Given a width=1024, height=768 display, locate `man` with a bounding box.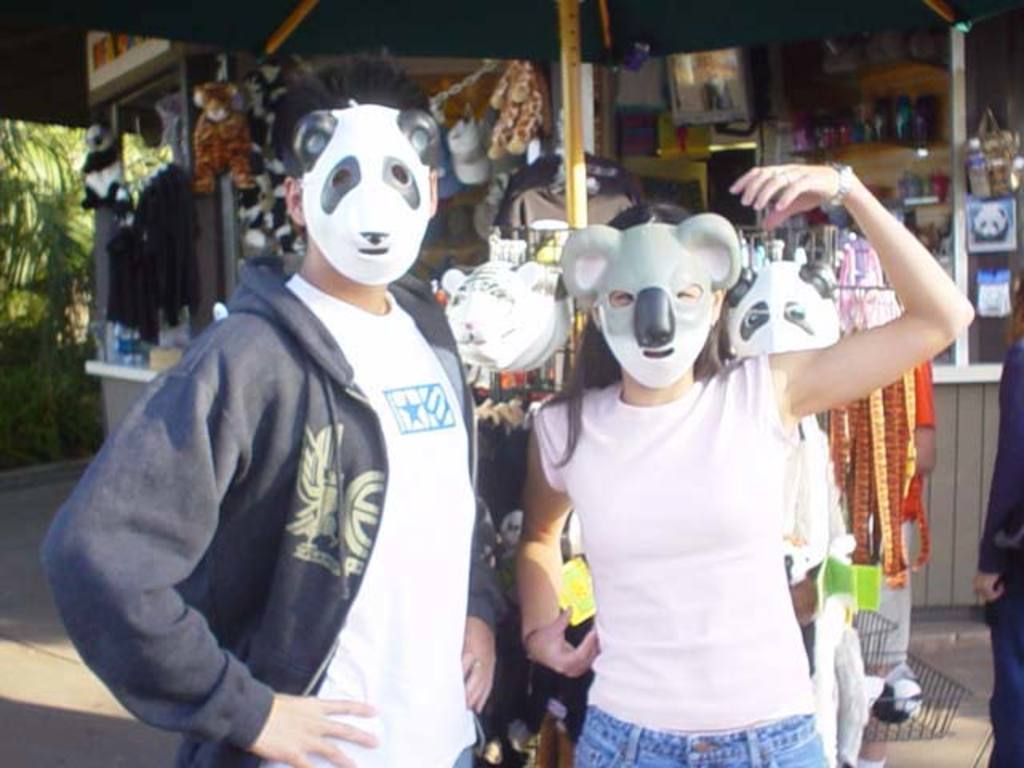
Located: 51,72,507,739.
